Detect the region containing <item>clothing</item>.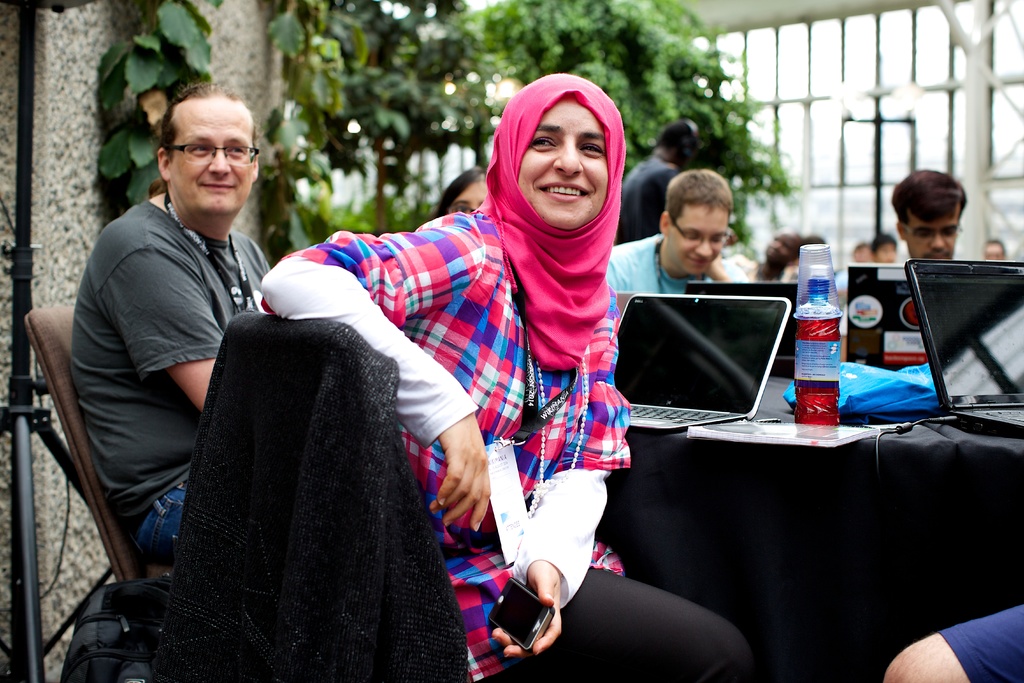
<region>105, 233, 481, 682</region>.
